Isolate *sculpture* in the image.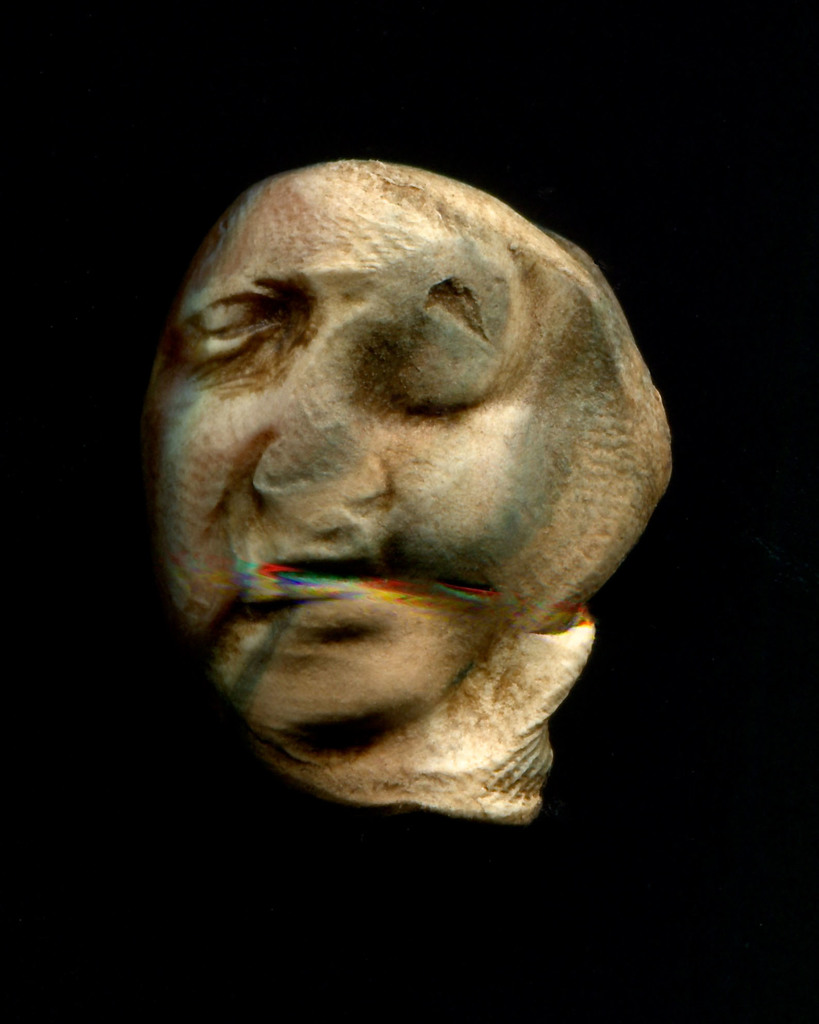
Isolated region: locate(175, 150, 637, 796).
